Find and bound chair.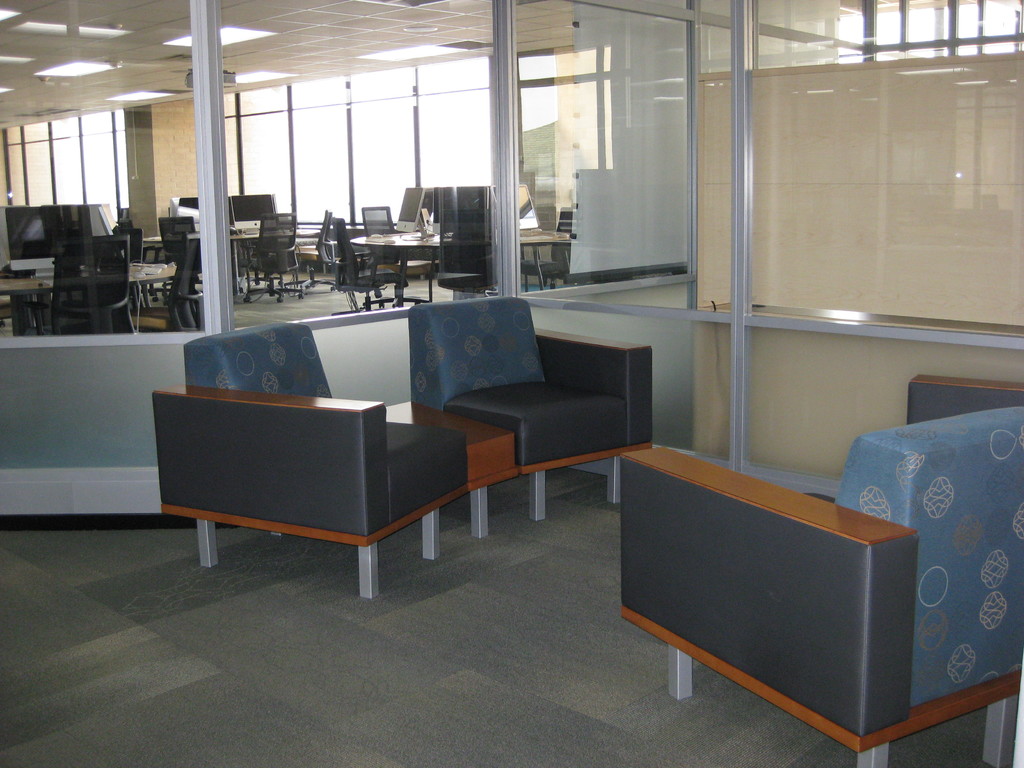
Bound: bbox=[426, 180, 512, 291].
